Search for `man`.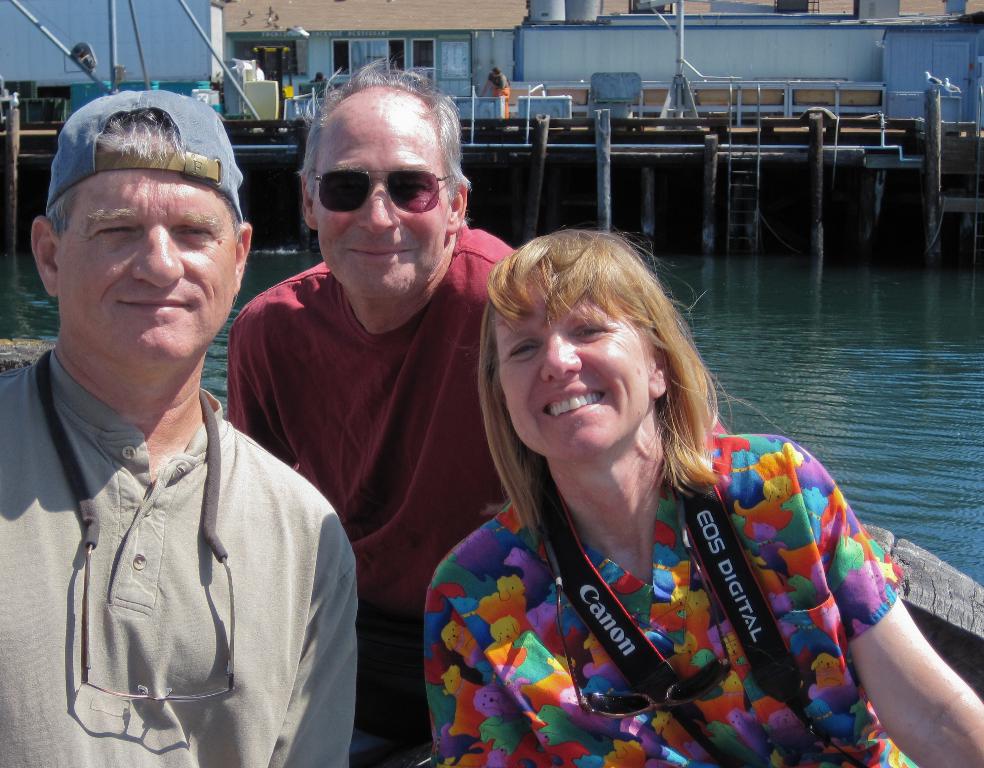
Found at (226, 56, 519, 767).
